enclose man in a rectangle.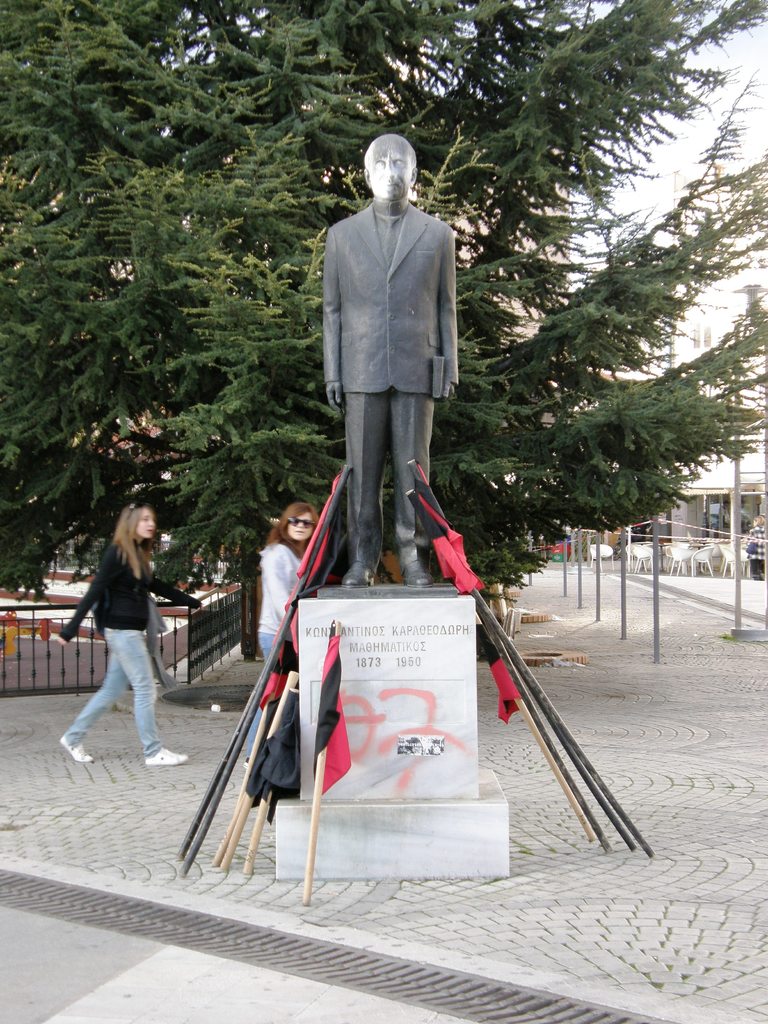
326:129:452:587.
